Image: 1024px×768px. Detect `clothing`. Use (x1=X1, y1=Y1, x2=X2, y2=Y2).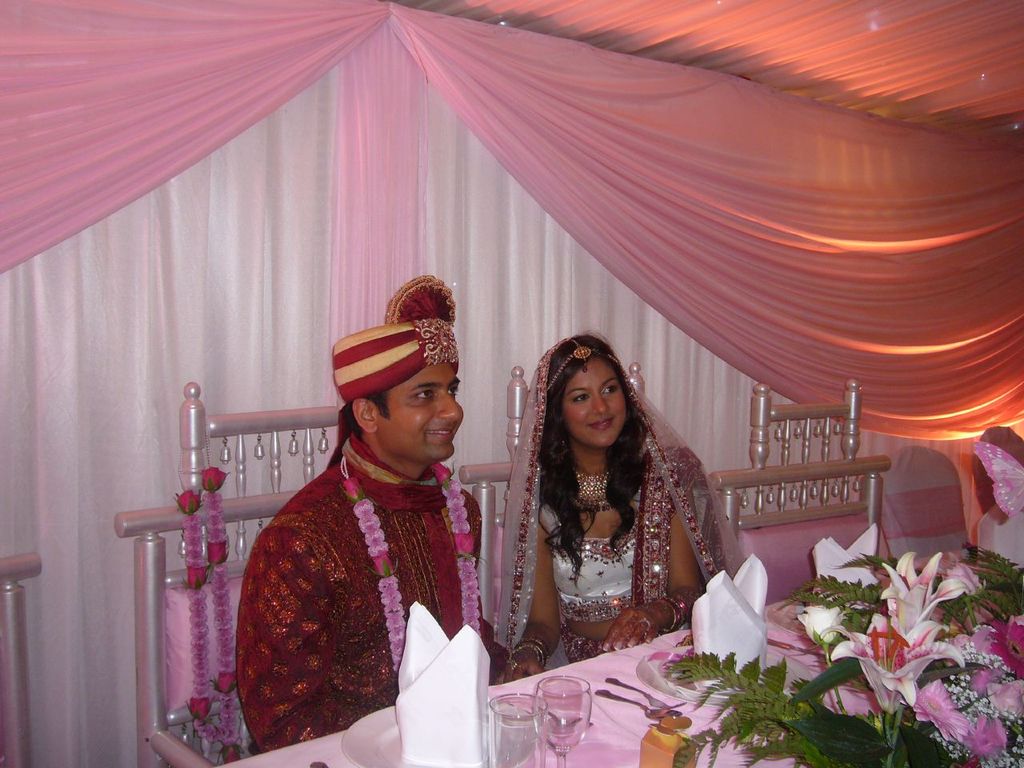
(x1=493, y1=330, x2=751, y2=686).
